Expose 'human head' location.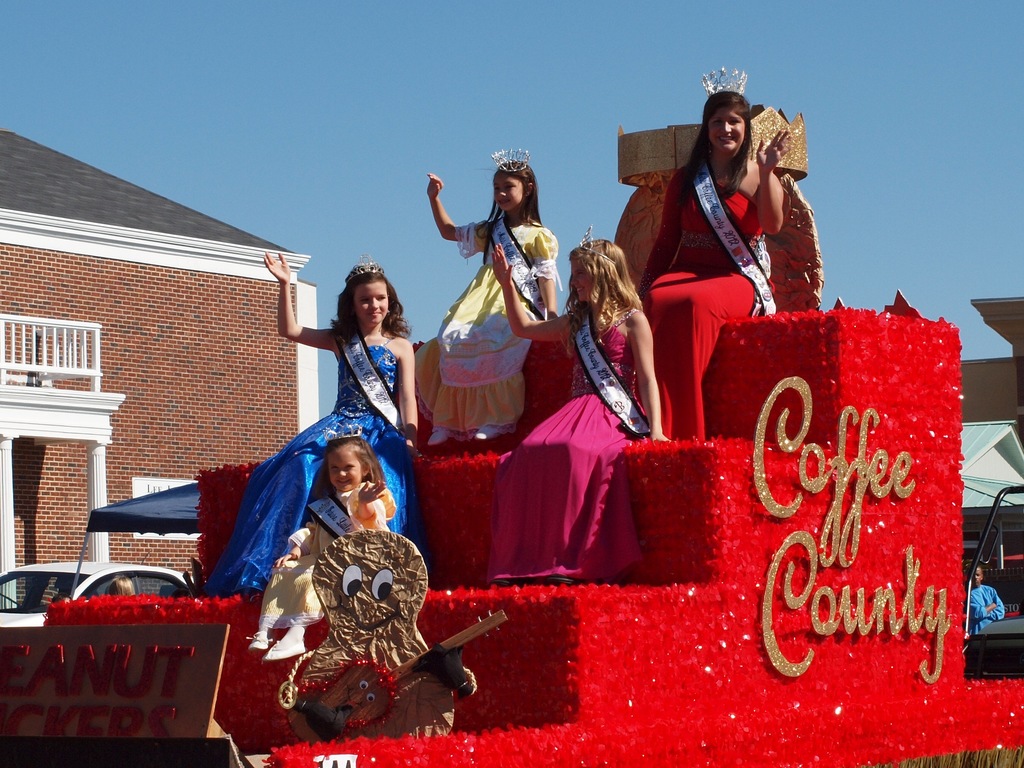
Exposed at Rect(706, 91, 746, 150).
